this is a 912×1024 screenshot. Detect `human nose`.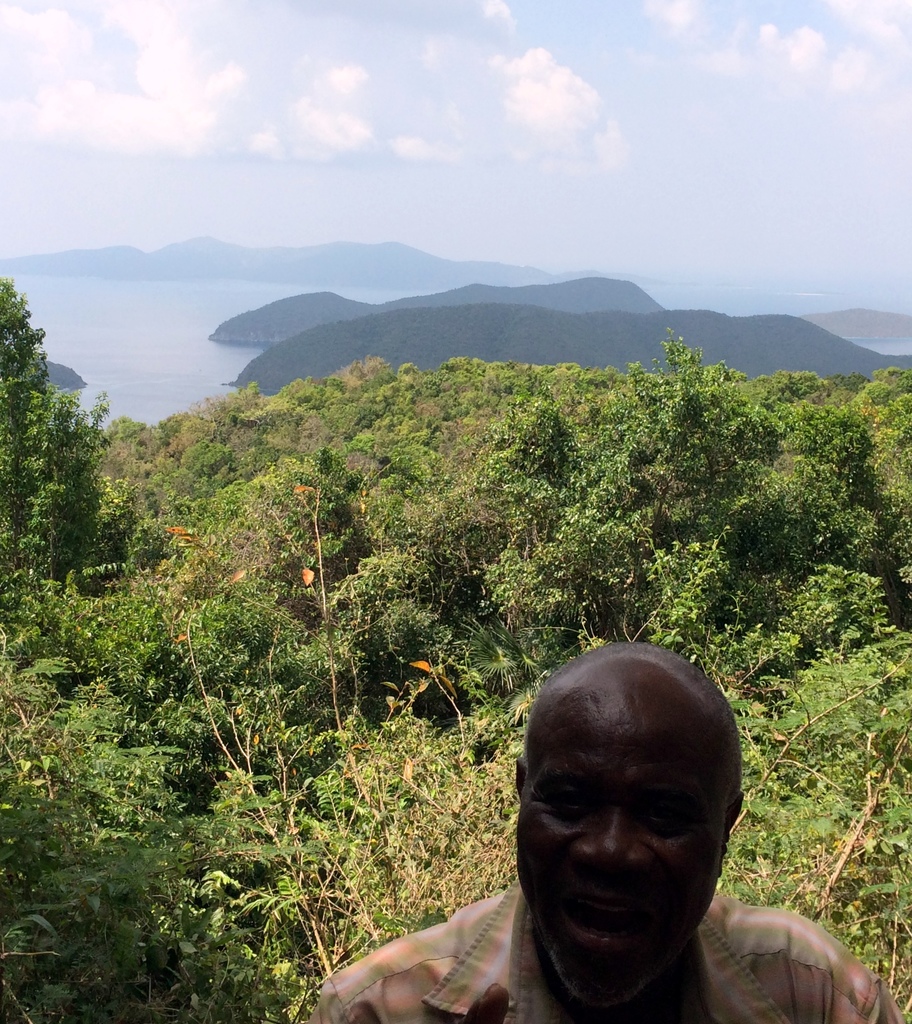
bbox=[567, 807, 657, 884].
